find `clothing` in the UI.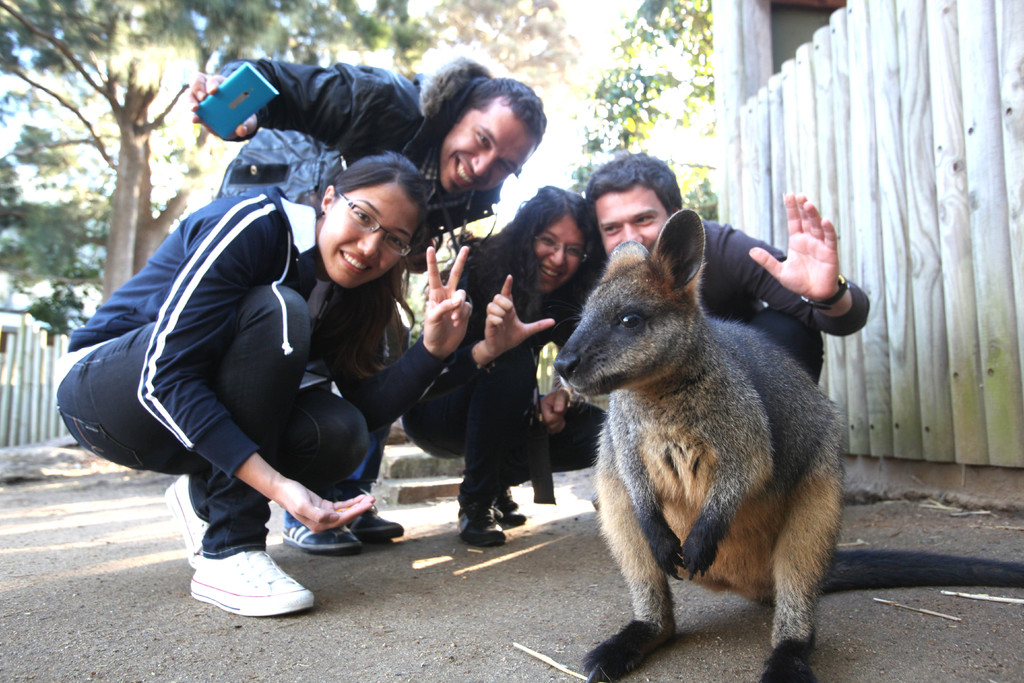
UI element at <region>179, 46, 509, 277</region>.
